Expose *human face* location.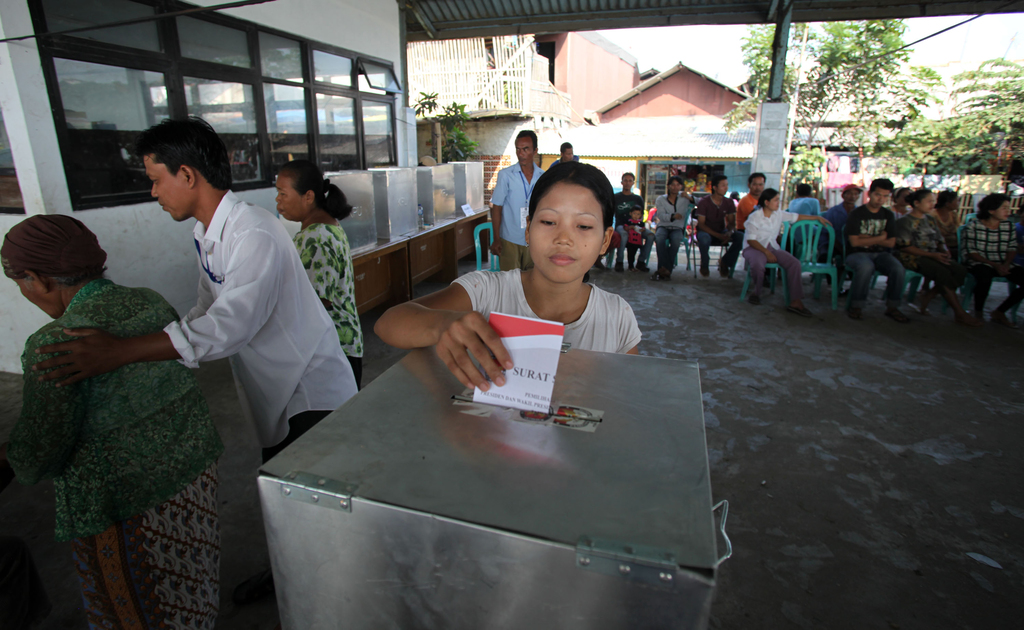
Exposed at select_region(141, 158, 194, 223).
